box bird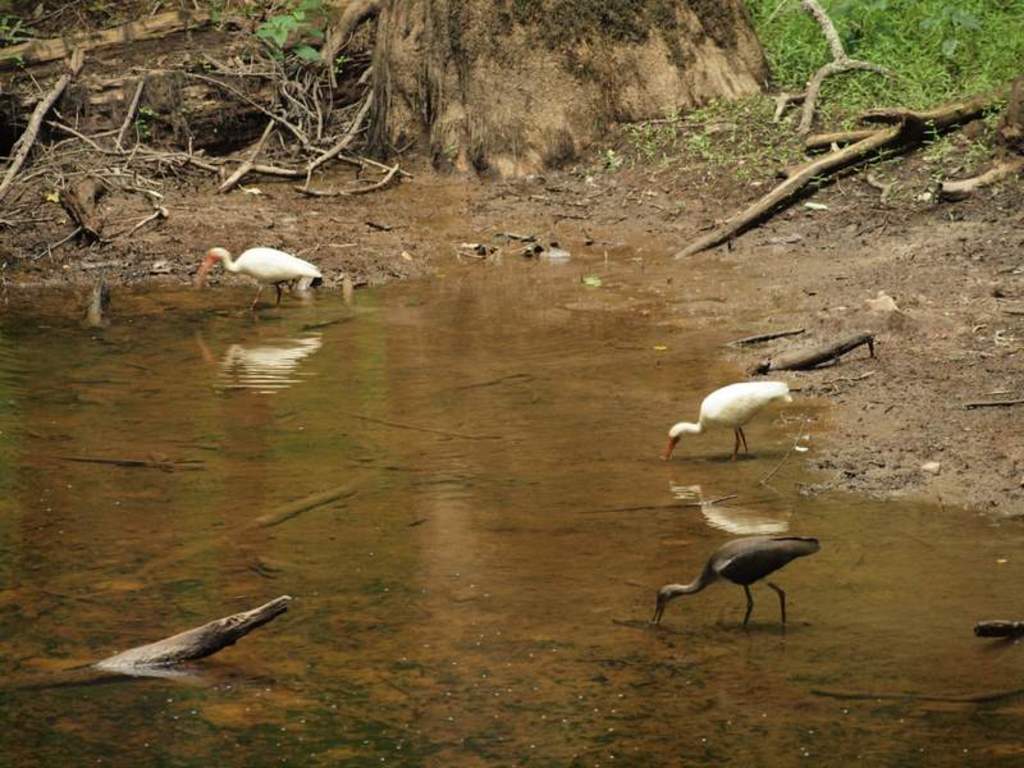
l=655, t=515, r=827, b=628
